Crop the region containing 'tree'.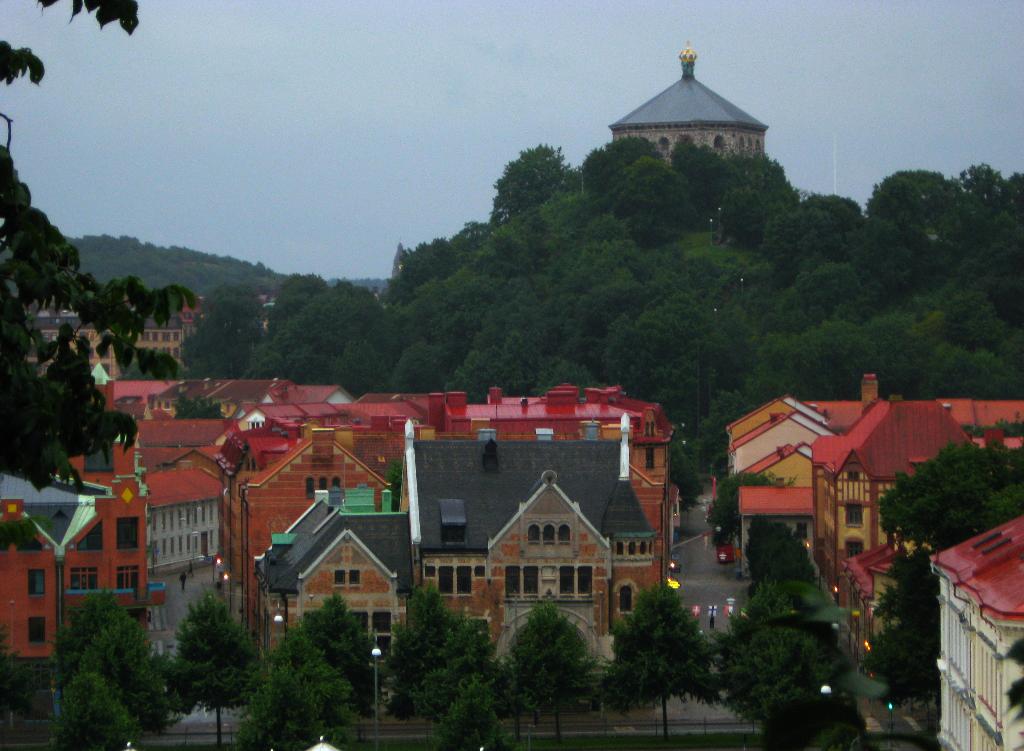
Crop region: [44,591,160,728].
